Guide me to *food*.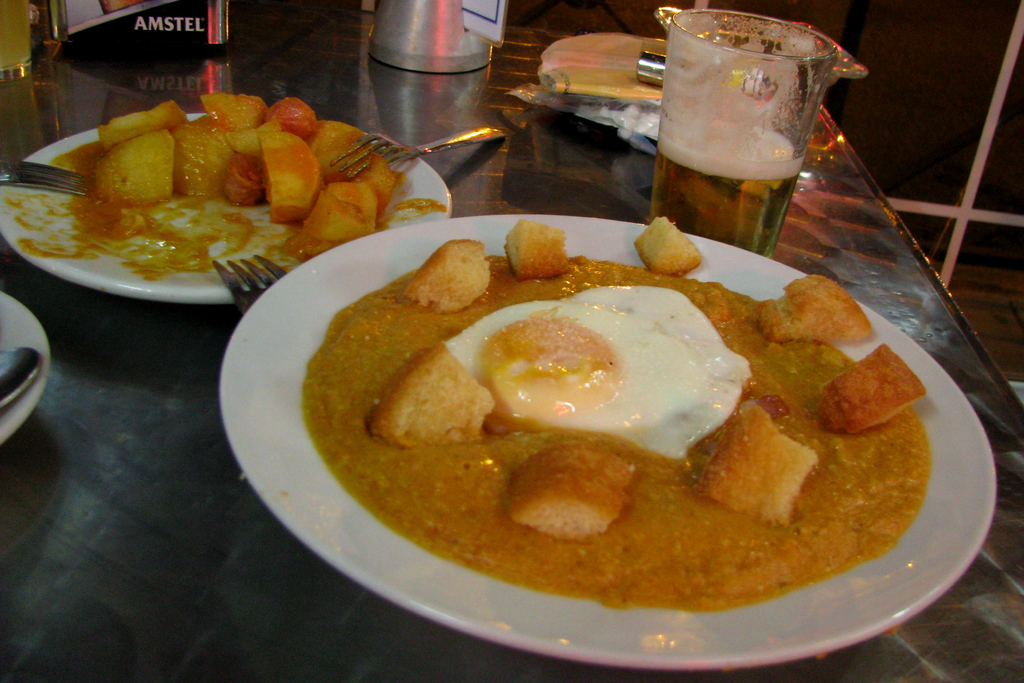
Guidance: 361,249,950,627.
